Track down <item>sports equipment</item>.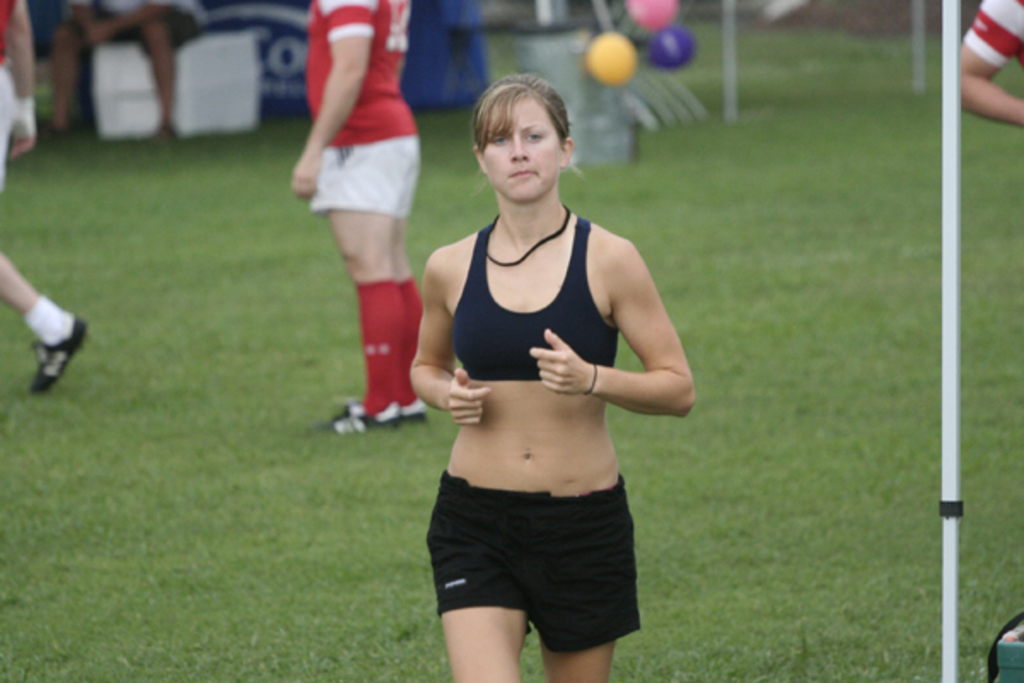
Tracked to <box>22,311,89,400</box>.
